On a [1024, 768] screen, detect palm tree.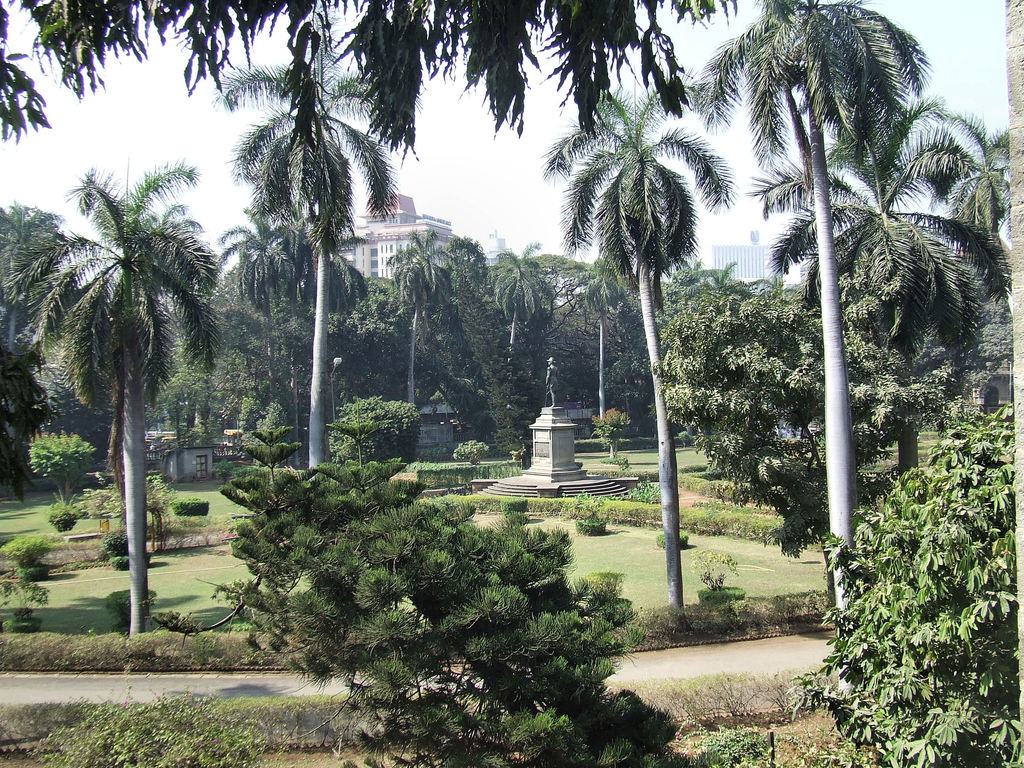
899/103/1014/312.
